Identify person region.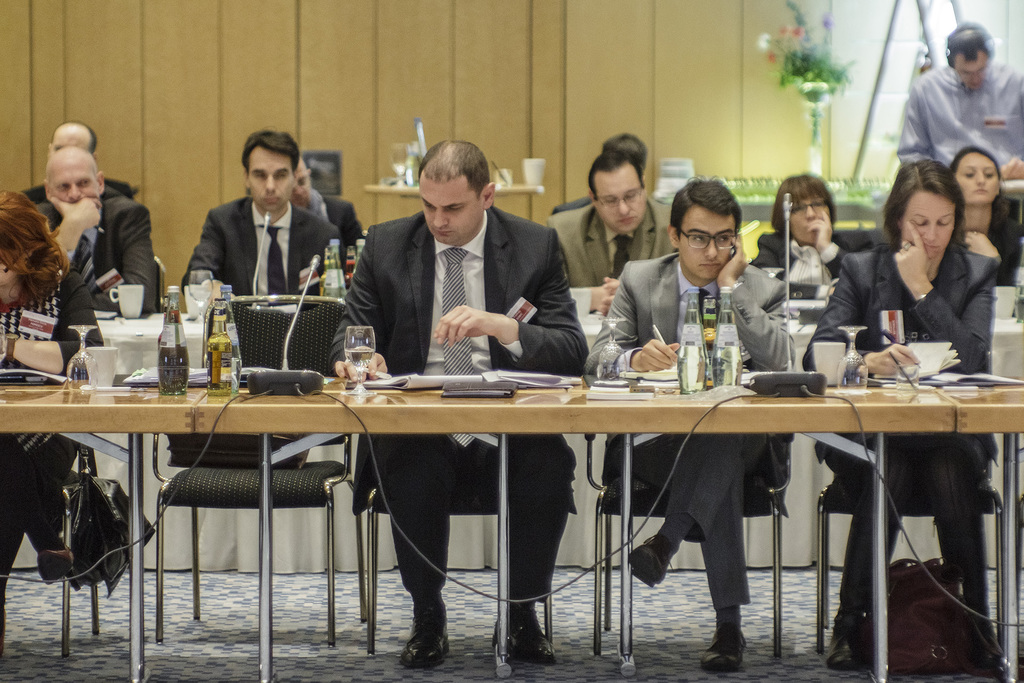
Region: region(0, 189, 115, 587).
